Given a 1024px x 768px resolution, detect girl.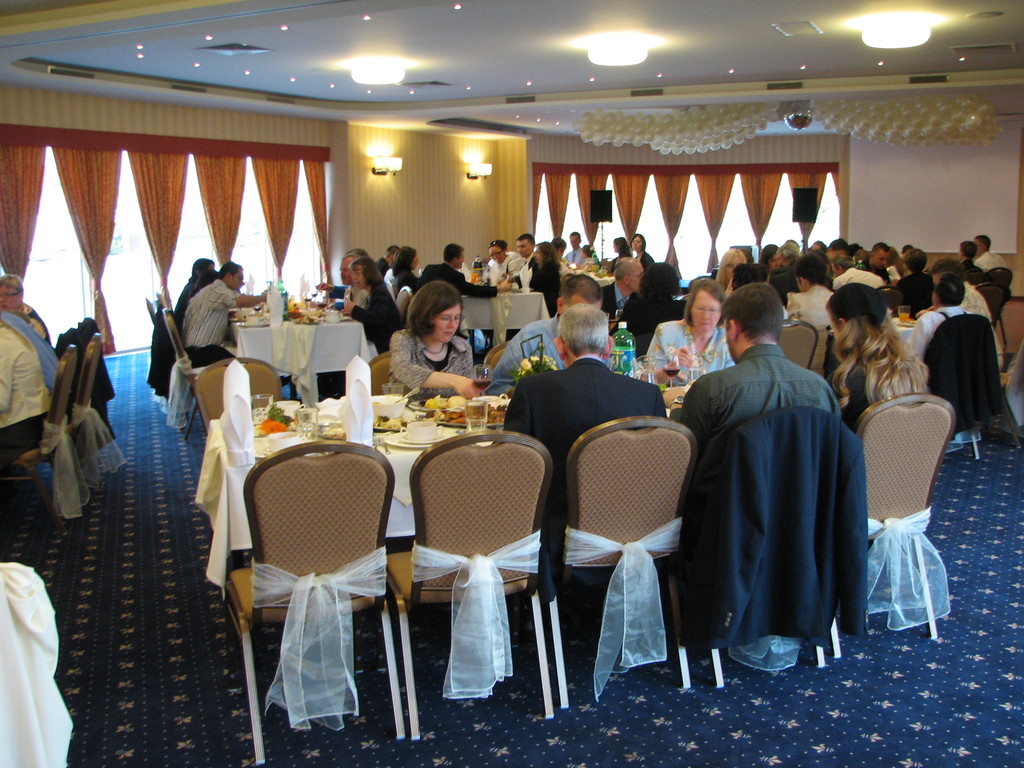
(left=760, top=244, right=781, bottom=272).
